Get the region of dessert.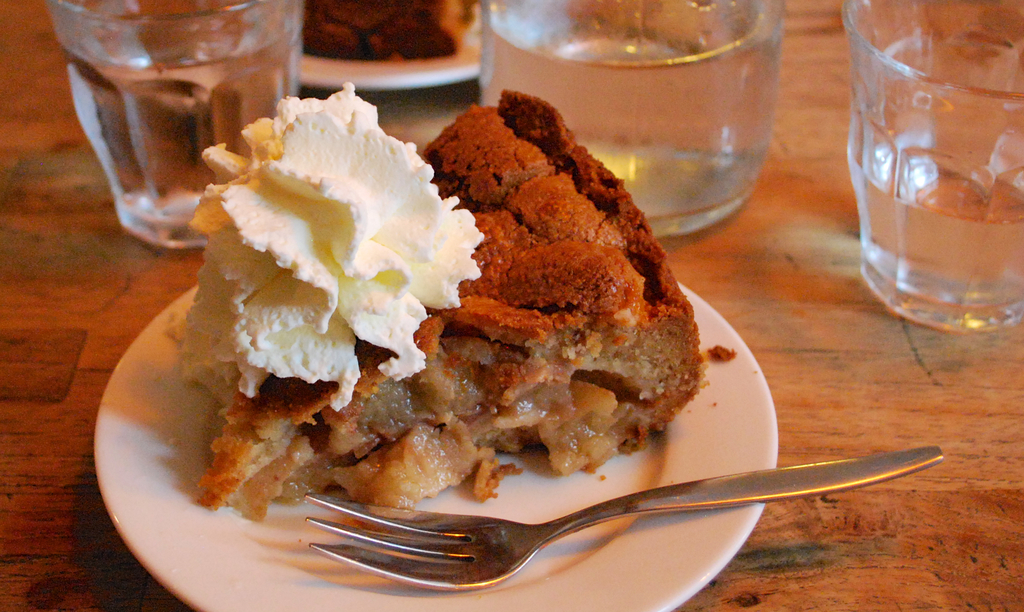
132/112/684/551.
